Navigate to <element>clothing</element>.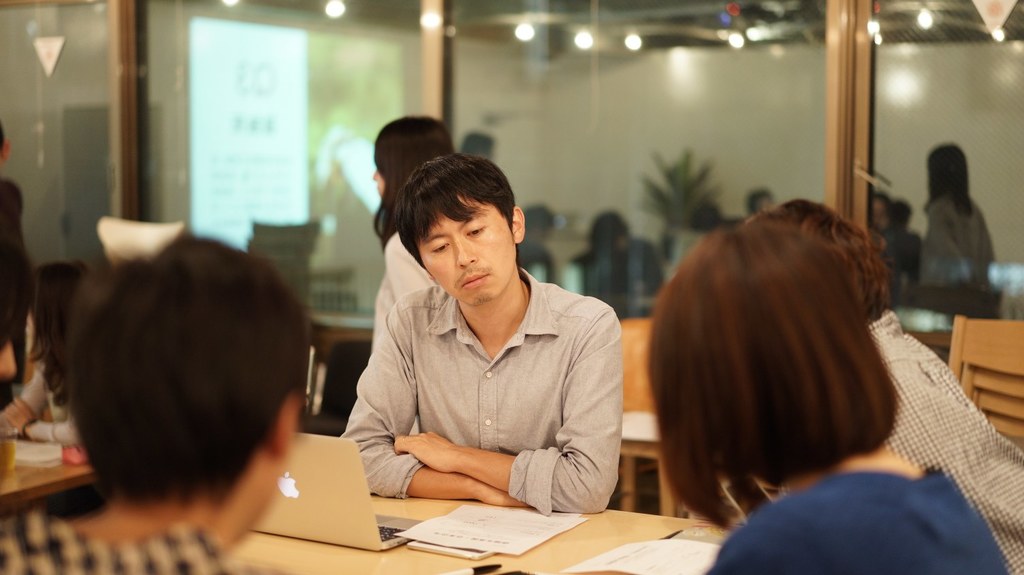
Navigation target: box=[707, 470, 1004, 574].
